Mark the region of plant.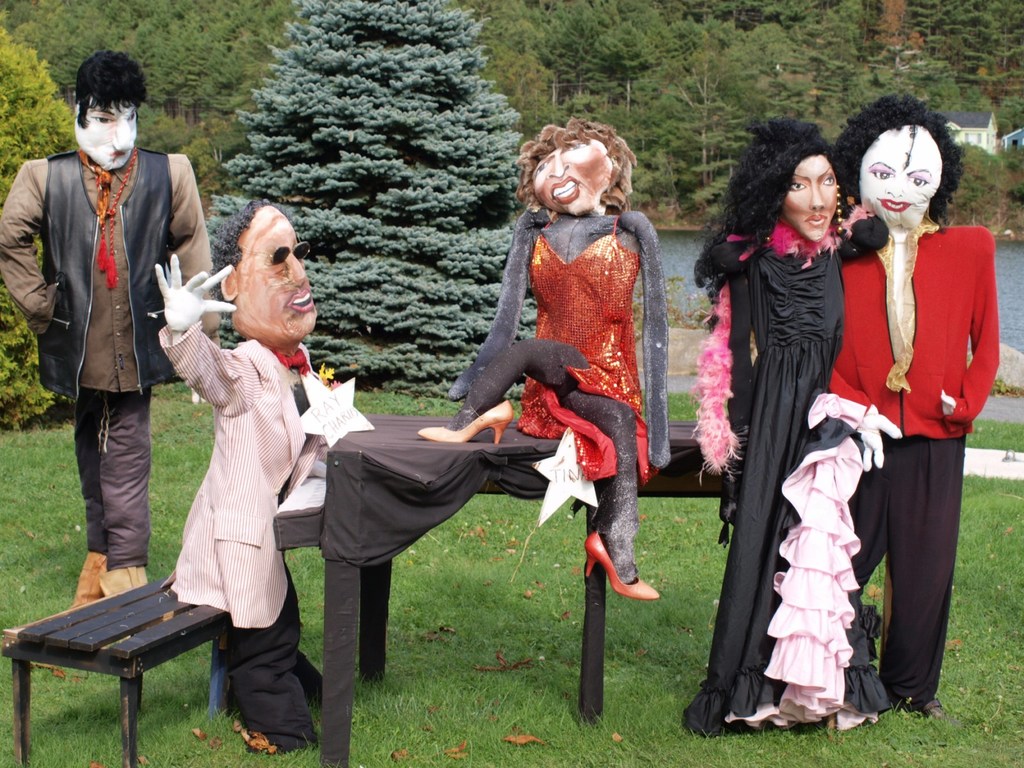
Region: bbox=(995, 143, 1023, 244).
